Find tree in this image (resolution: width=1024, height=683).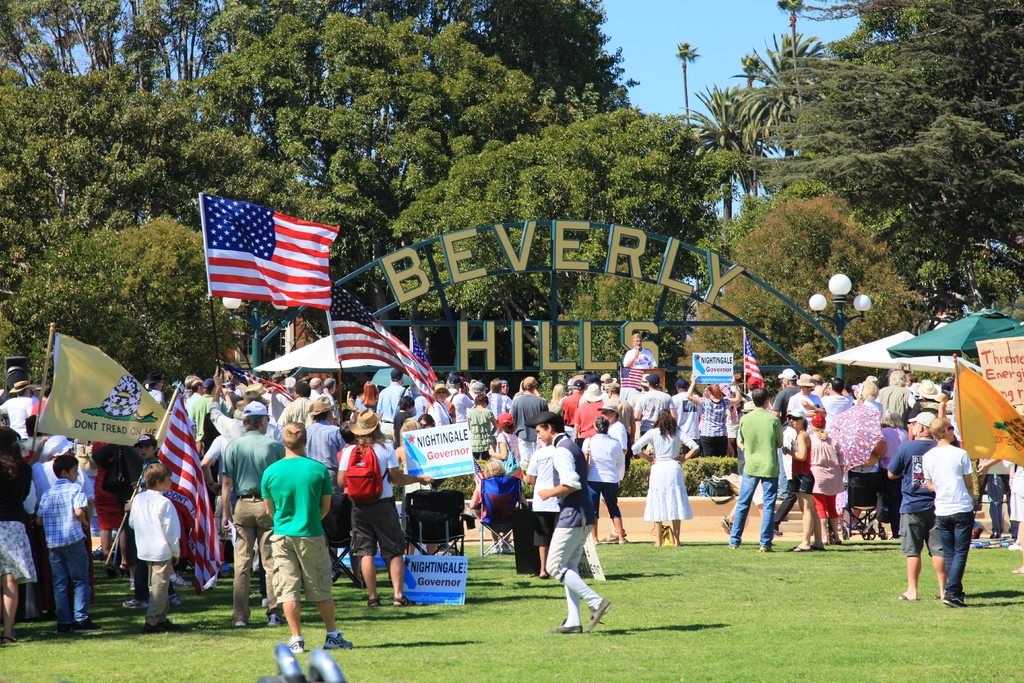
{"left": 774, "top": 0, "right": 811, "bottom": 108}.
